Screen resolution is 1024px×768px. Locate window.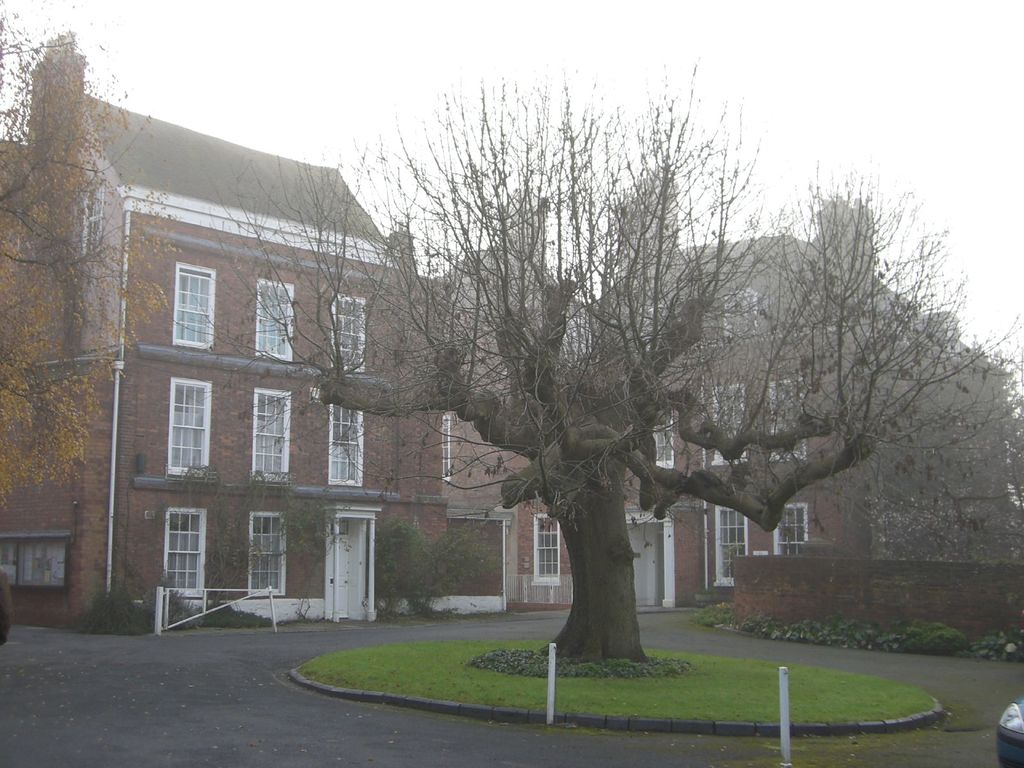
select_region(441, 415, 451, 483).
